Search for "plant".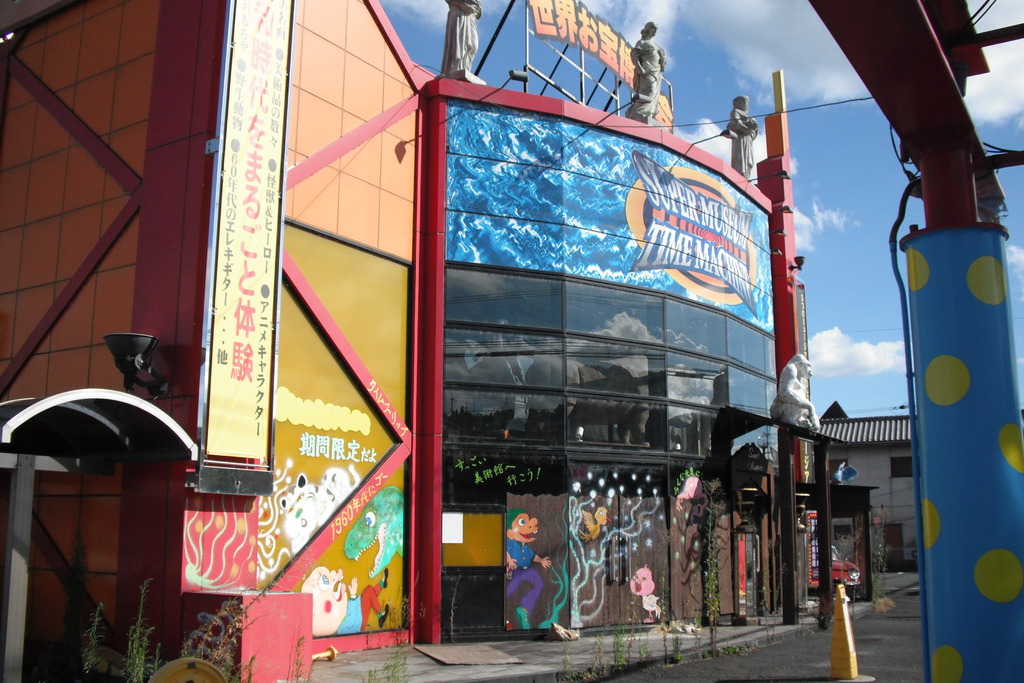
Found at x1=869, y1=550, x2=890, y2=612.
